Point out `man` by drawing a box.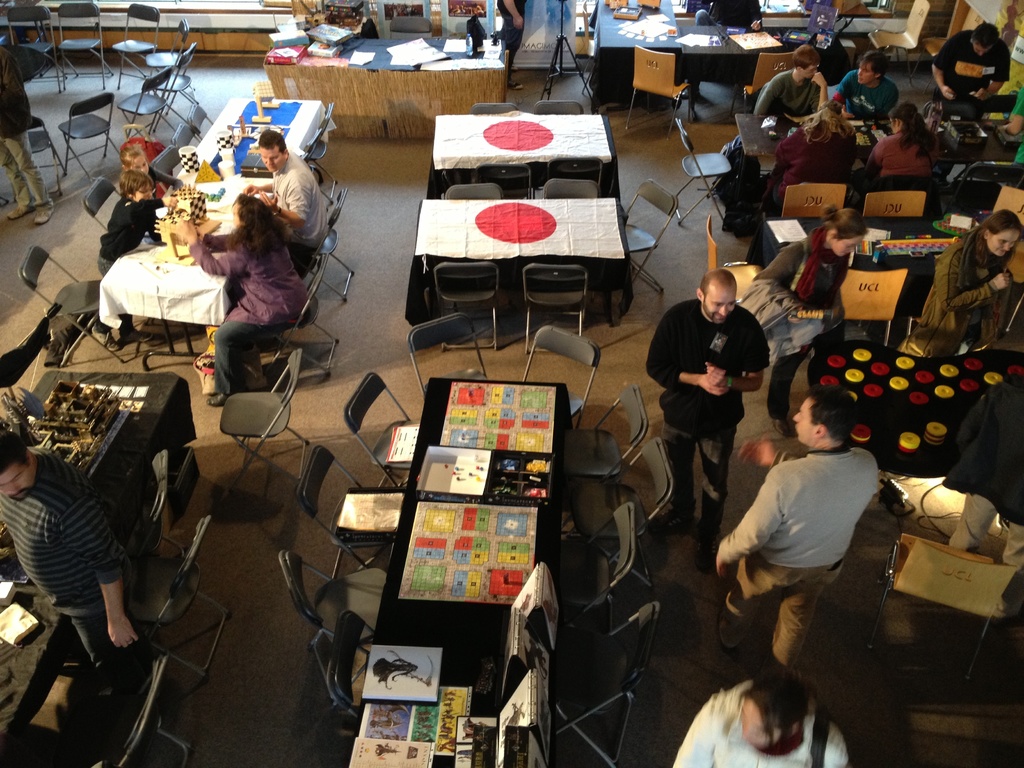
bbox=(710, 390, 882, 675).
